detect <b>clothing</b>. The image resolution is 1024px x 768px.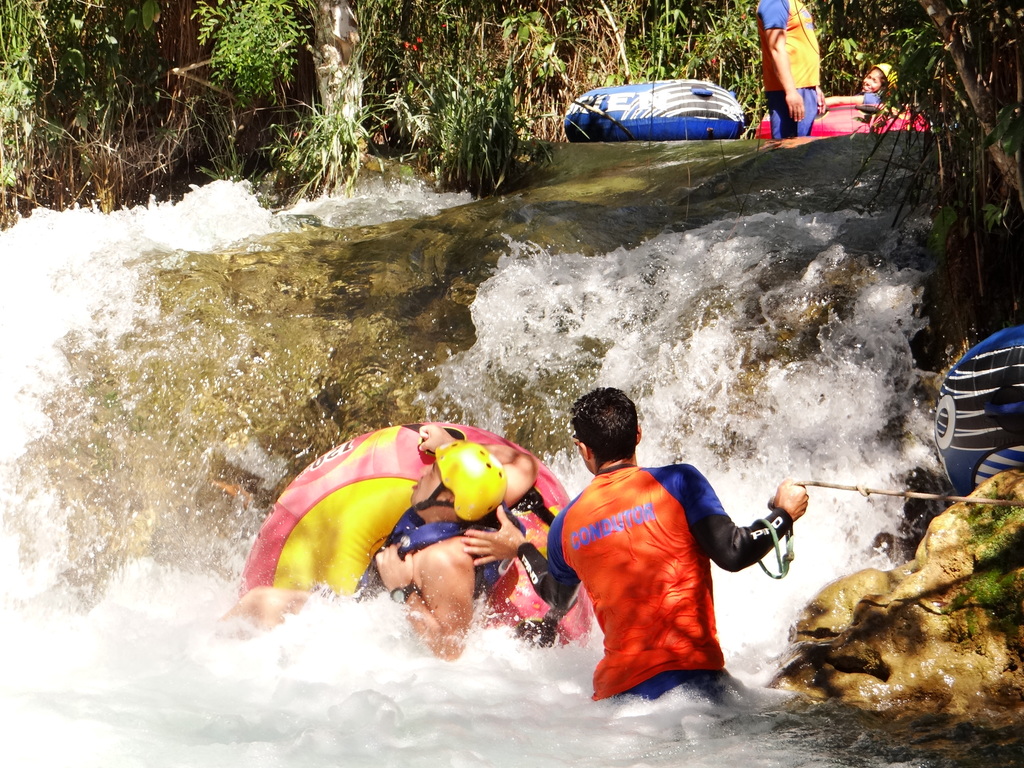
748, 0, 832, 140.
